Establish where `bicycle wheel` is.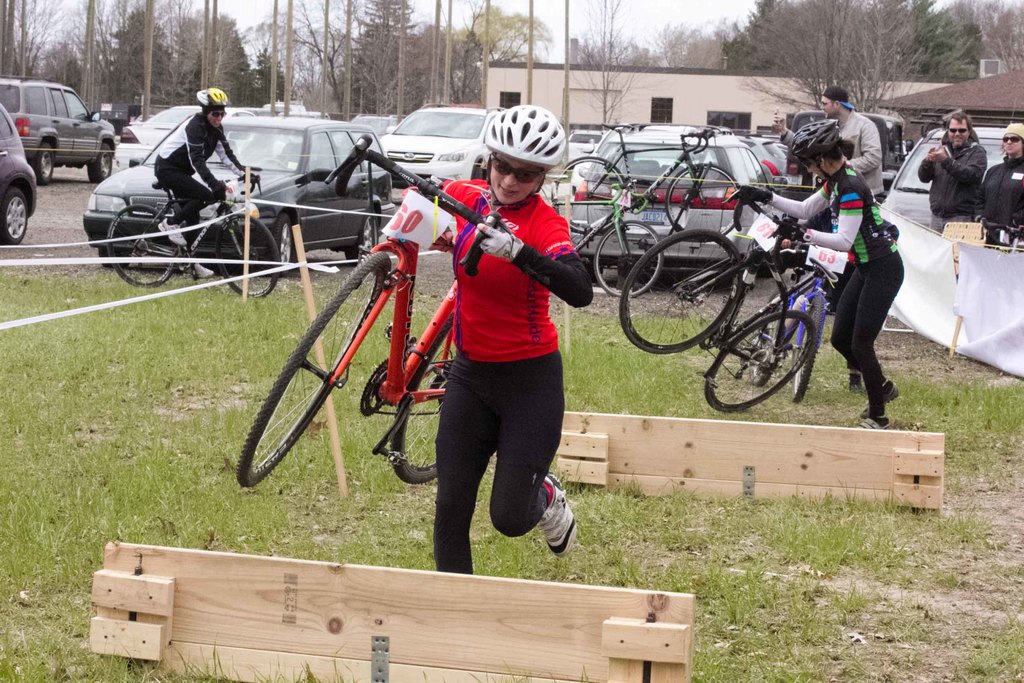
Established at bbox=(388, 309, 464, 490).
